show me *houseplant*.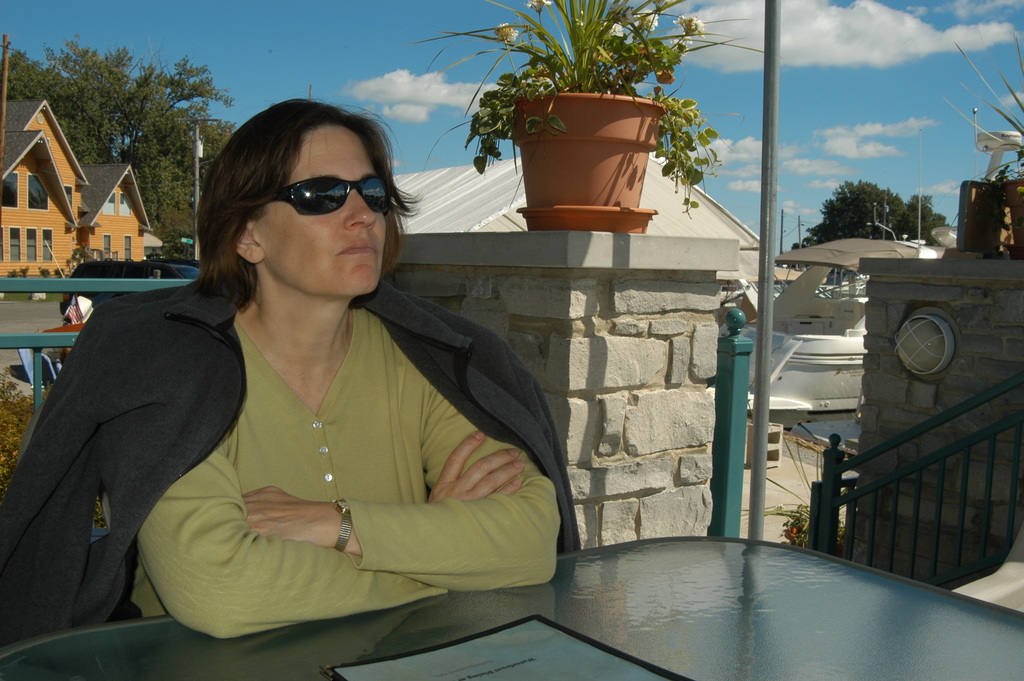
*houseplant* is here: 939, 21, 1023, 259.
